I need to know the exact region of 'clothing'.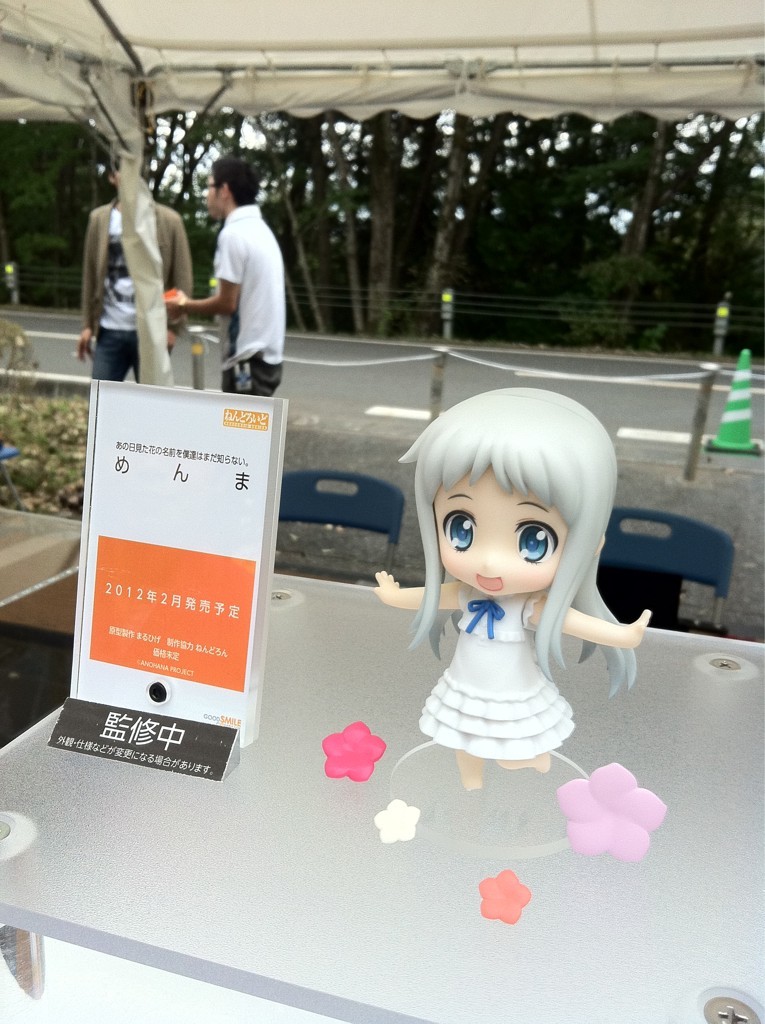
Region: select_region(195, 200, 289, 438).
